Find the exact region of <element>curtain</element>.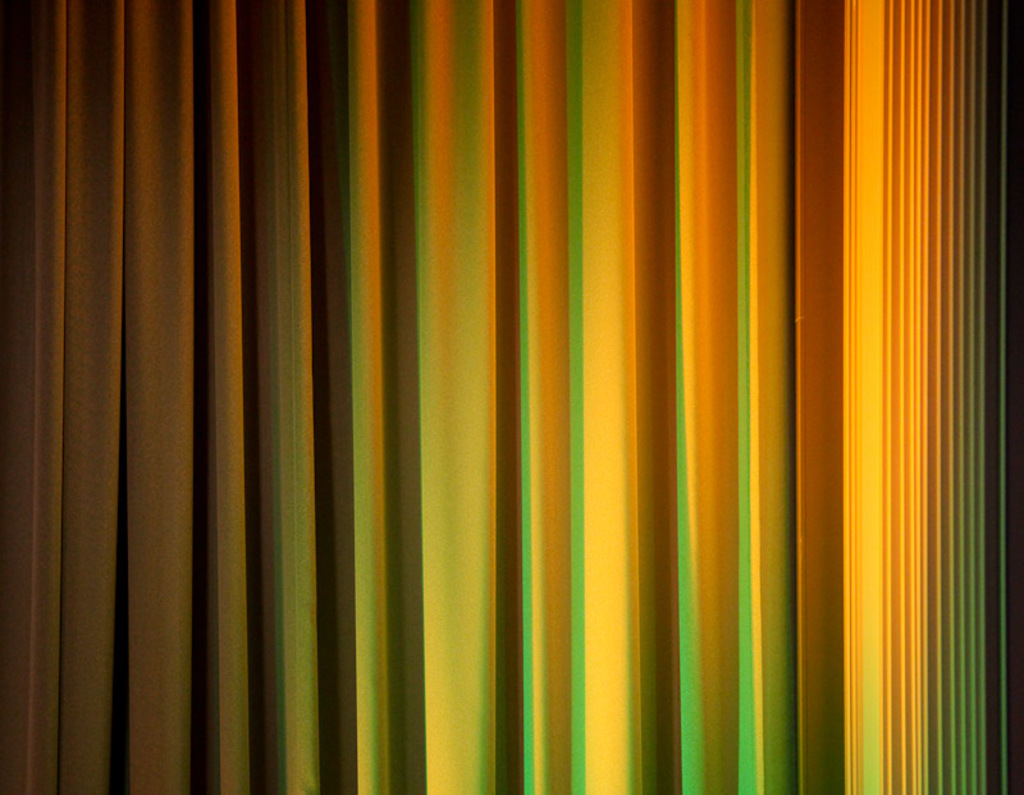
Exact region: Rect(6, 9, 1001, 767).
